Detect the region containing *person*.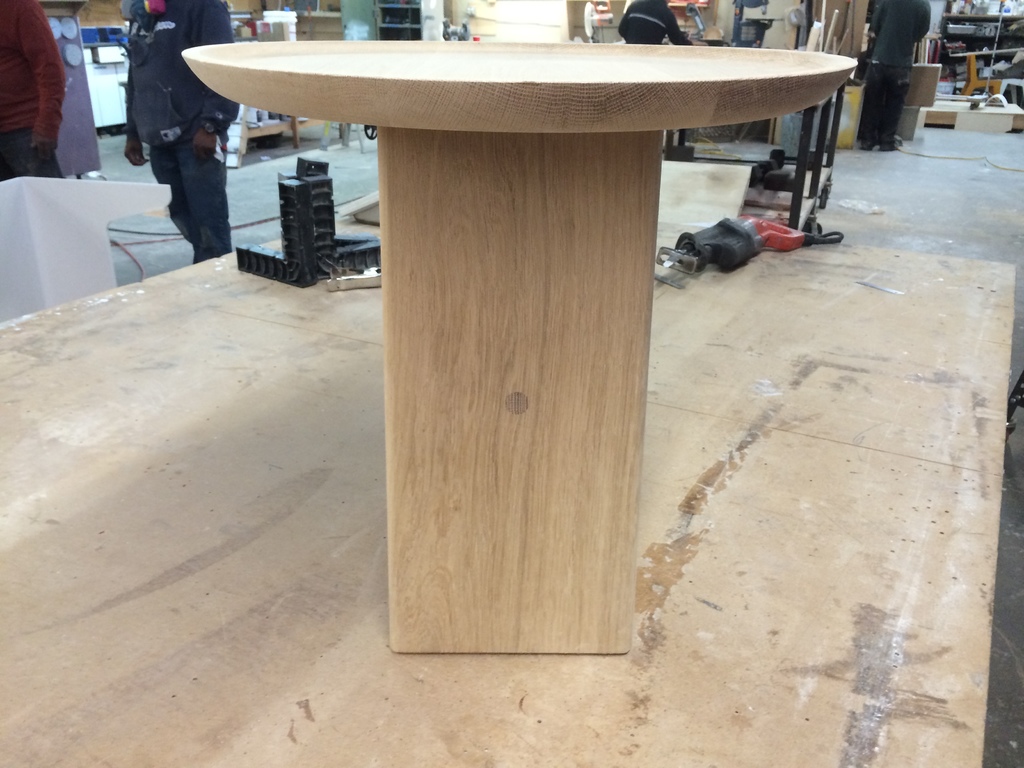
box=[615, 0, 692, 48].
